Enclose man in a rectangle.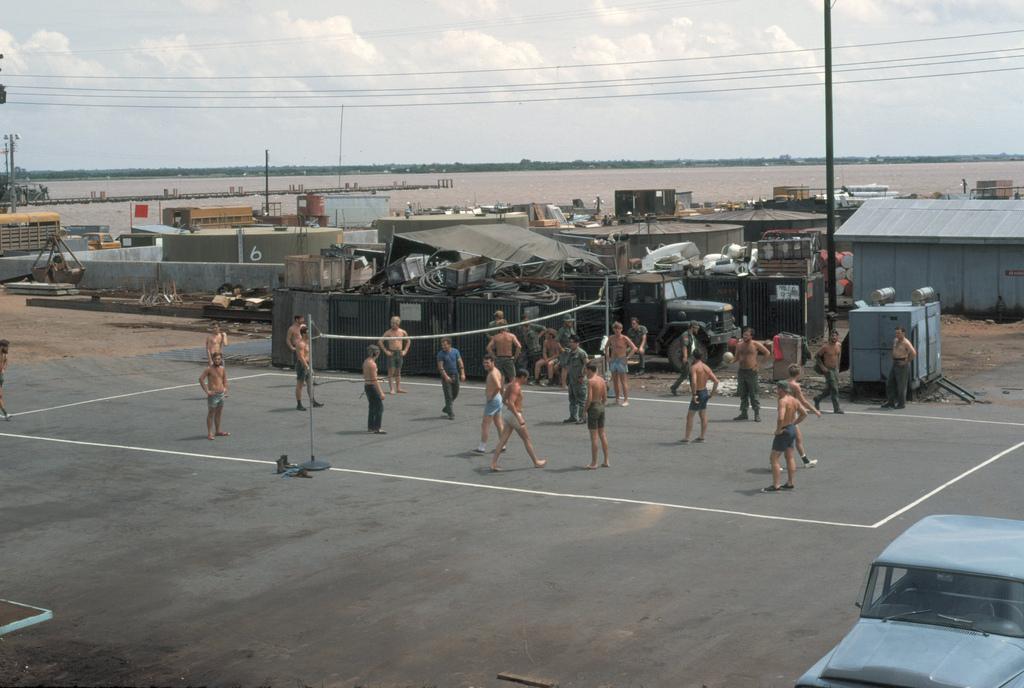
box=[472, 350, 509, 454].
